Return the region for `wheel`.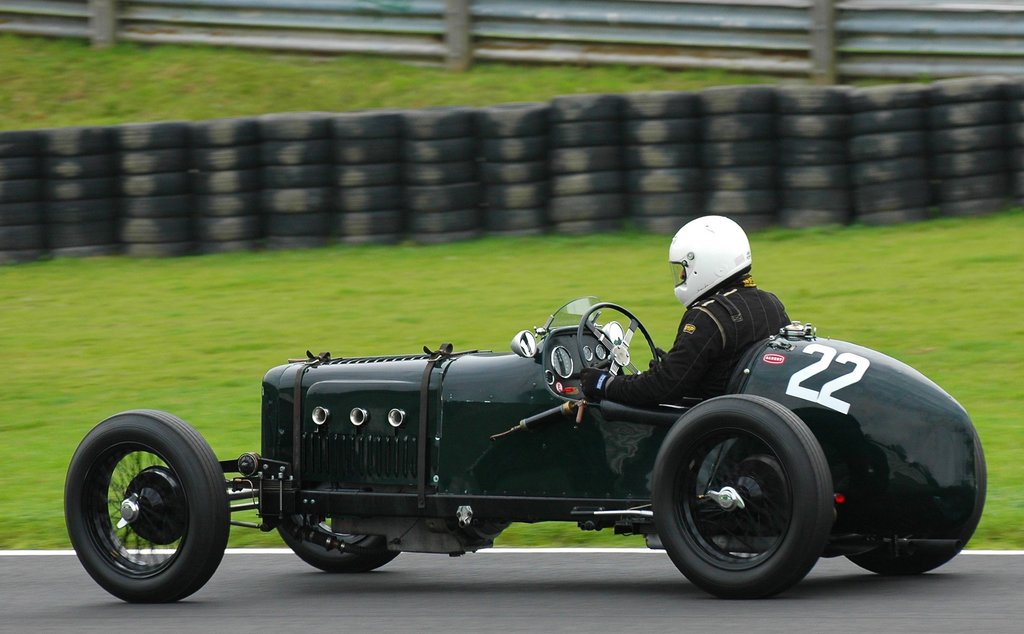
(left=663, top=403, right=845, bottom=594).
